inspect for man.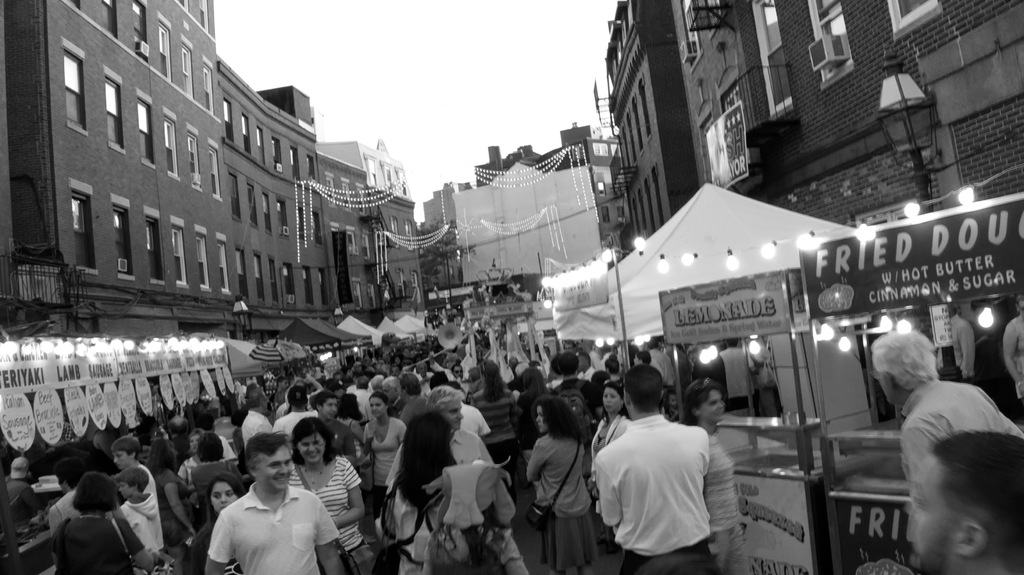
Inspection: (268,384,319,448).
